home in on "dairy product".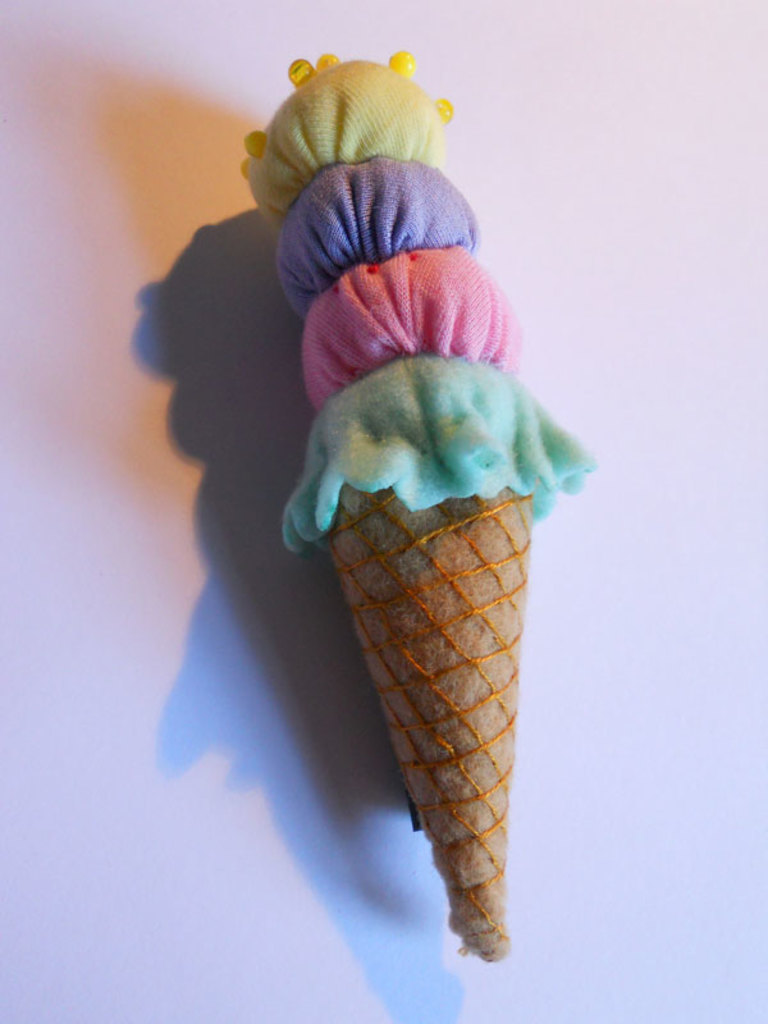
Homed in at x1=296, y1=269, x2=522, y2=410.
